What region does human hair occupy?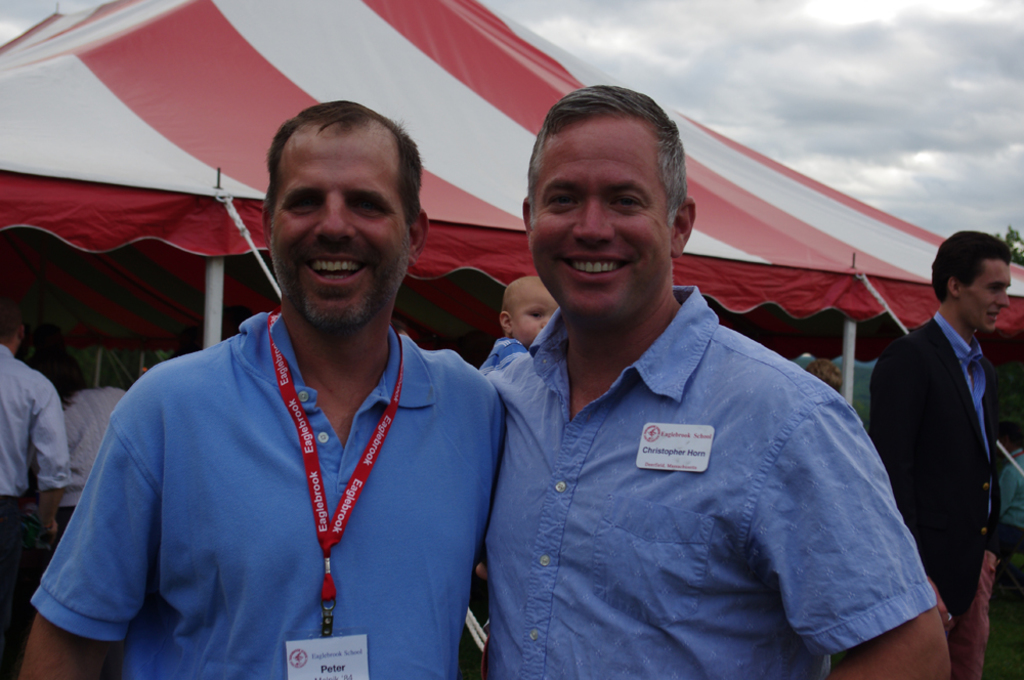
x1=525 y1=83 x2=688 y2=229.
